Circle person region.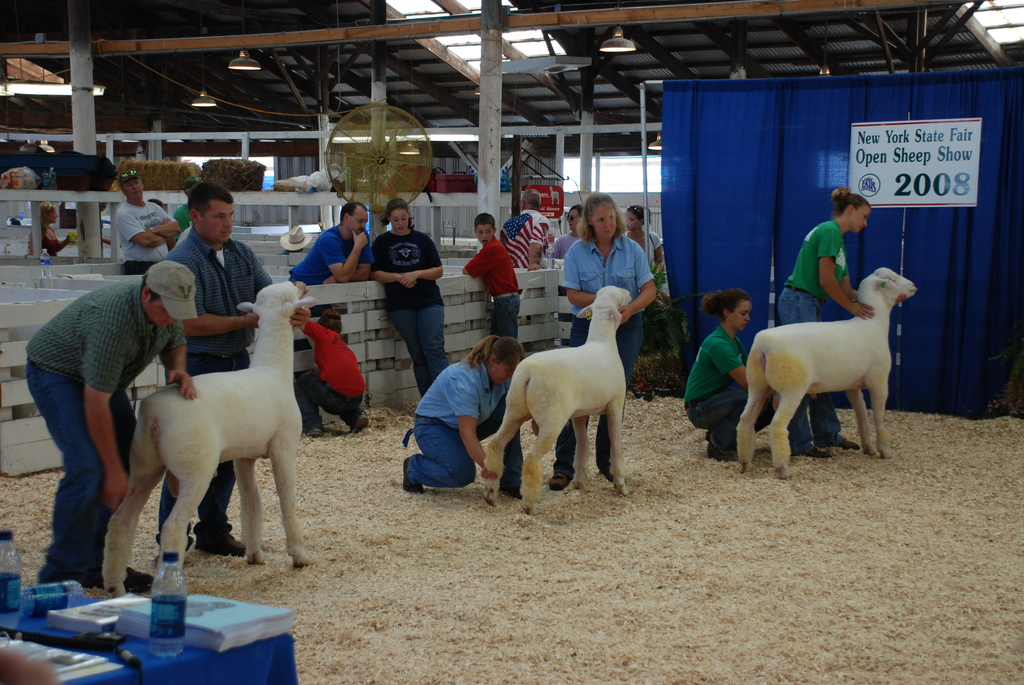
Region: box(552, 200, 586, 319).
